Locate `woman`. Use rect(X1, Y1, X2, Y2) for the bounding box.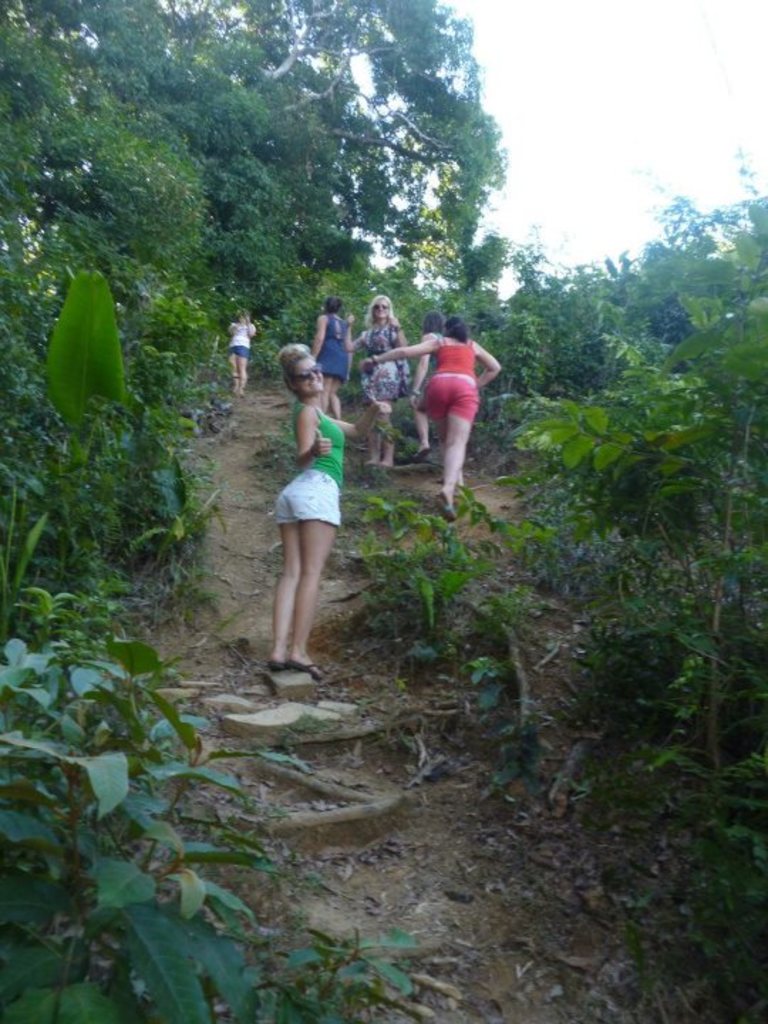
rect(341, 292, 407, 468).
